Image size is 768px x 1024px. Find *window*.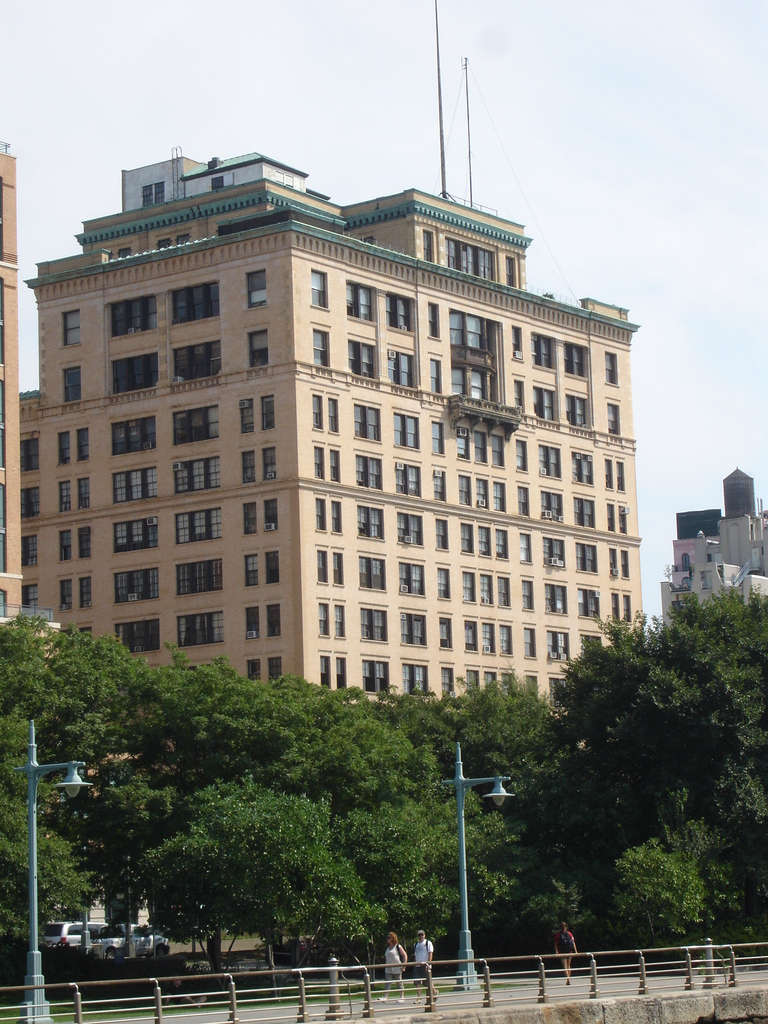
15,529,34,569.
